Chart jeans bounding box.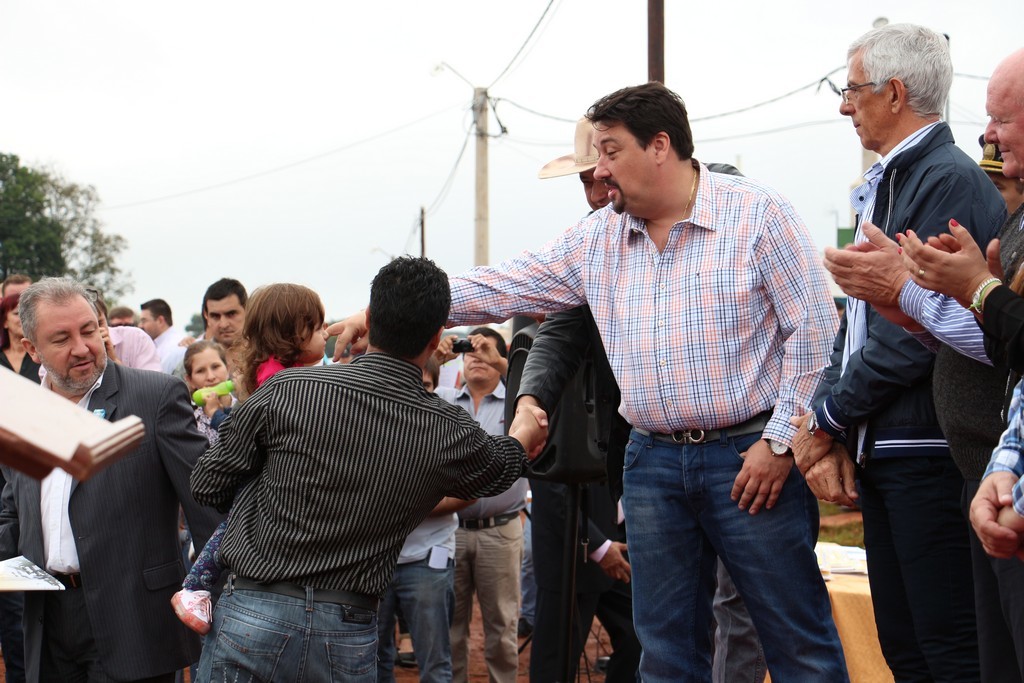
Charted: (x1=709, y1=554, x2=767, y2=682).
